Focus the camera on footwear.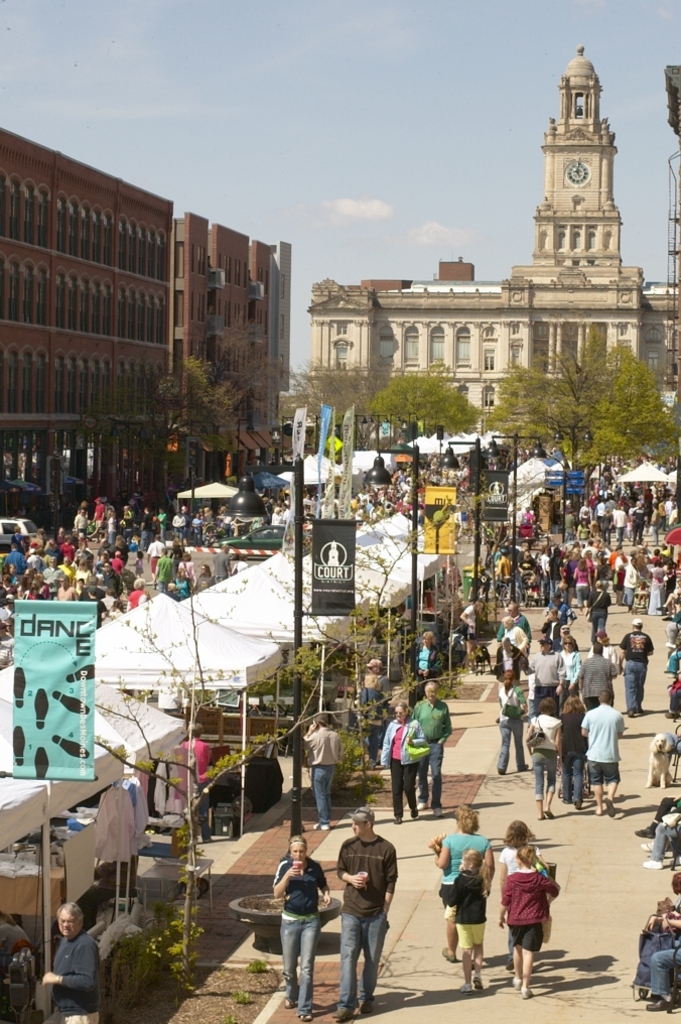
Focus region: l=473, t=975, r=484, b=988.
